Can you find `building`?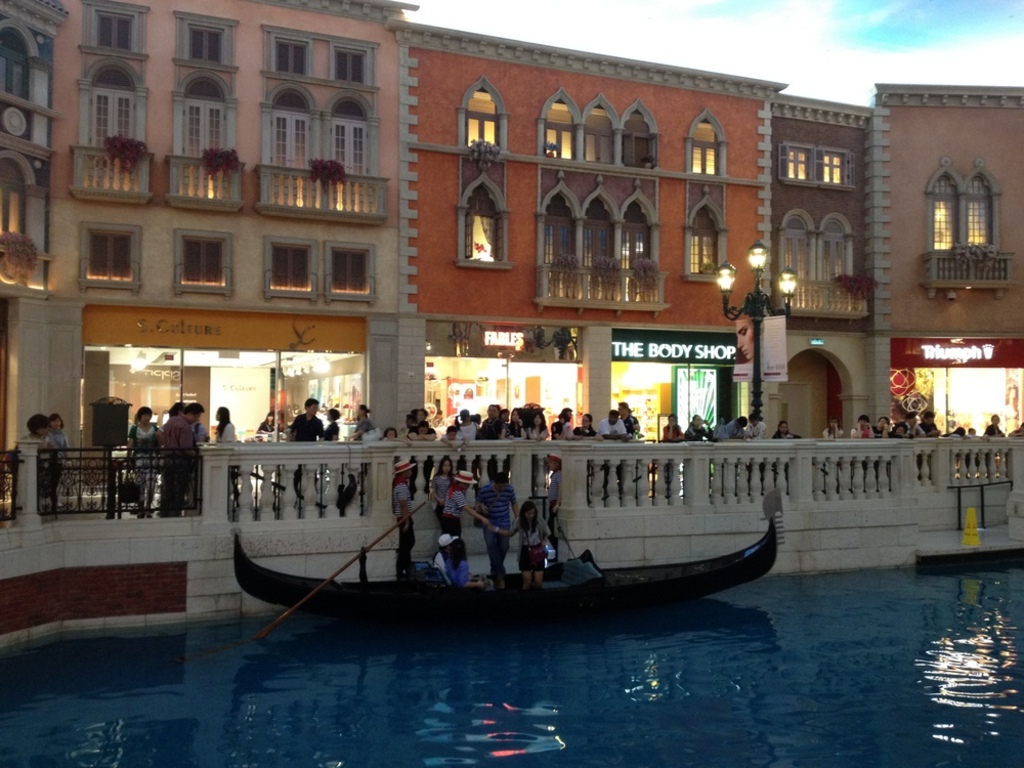
Yes, bounding box: <bbox>0, 0, 1023, 551</bbox>.
